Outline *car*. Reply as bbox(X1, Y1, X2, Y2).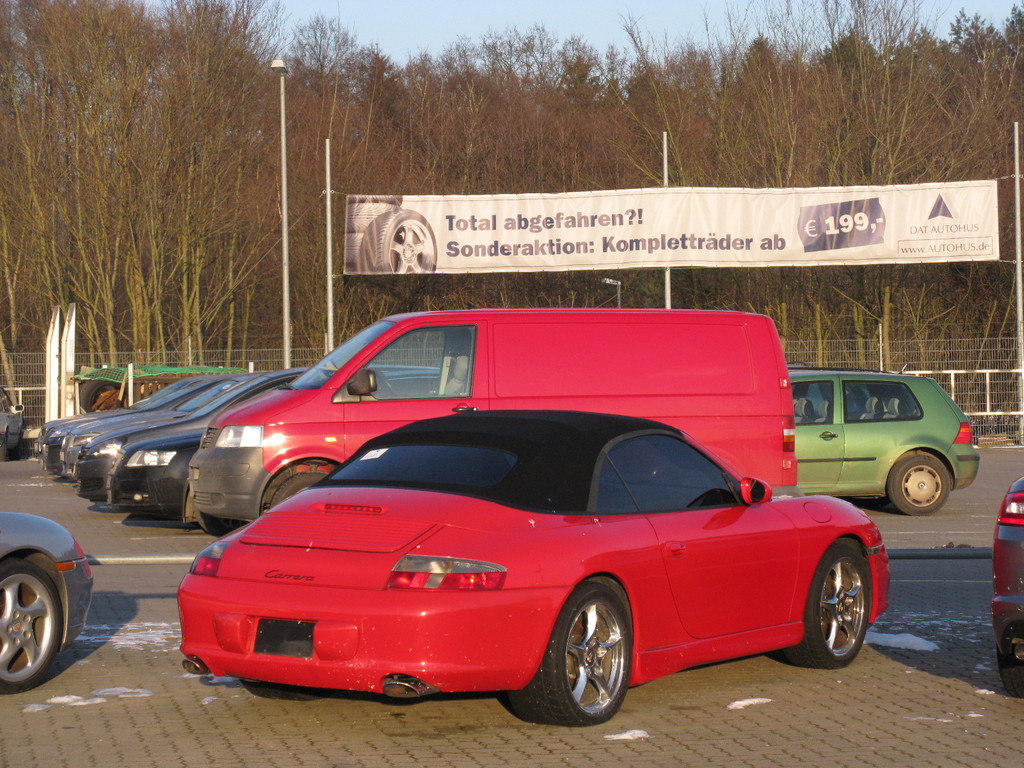
bbox(0, 514, 95, 695).
